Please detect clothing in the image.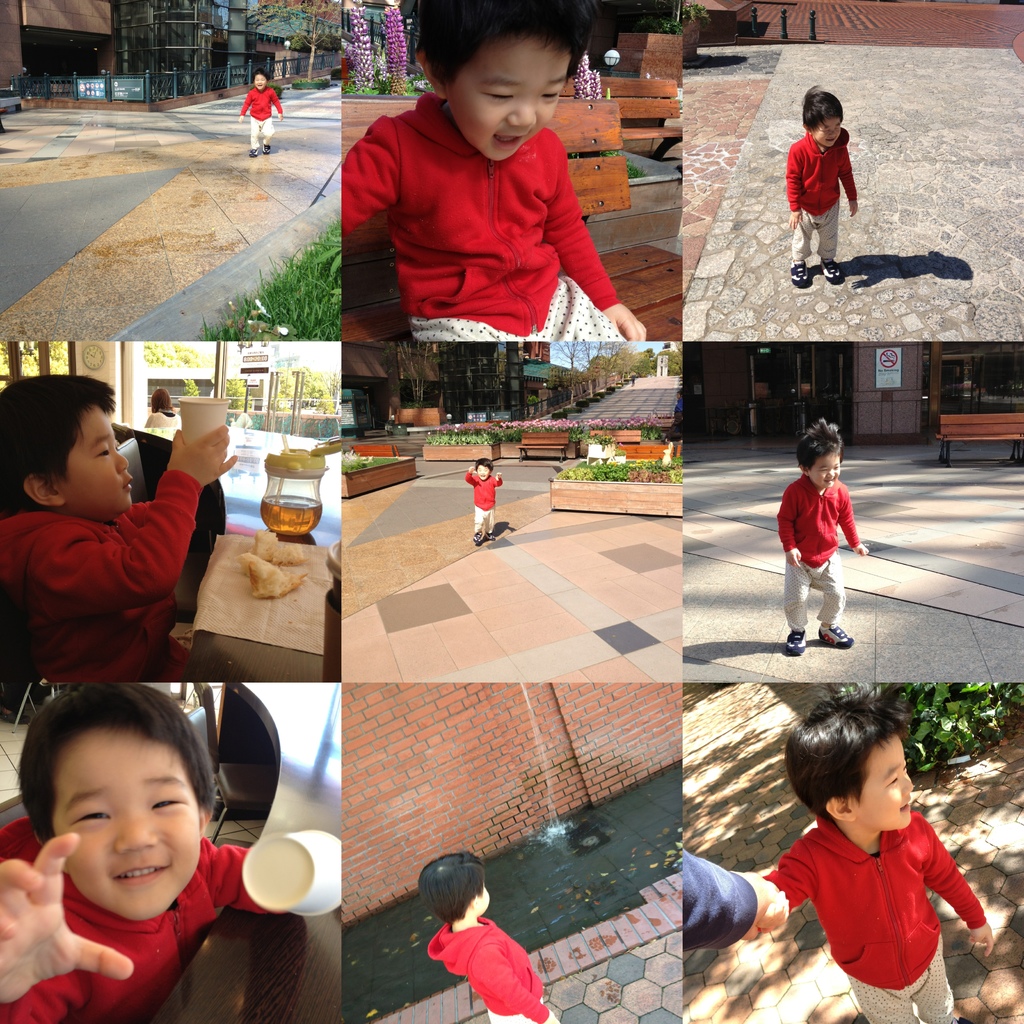
[465, 466, 502, 532].
